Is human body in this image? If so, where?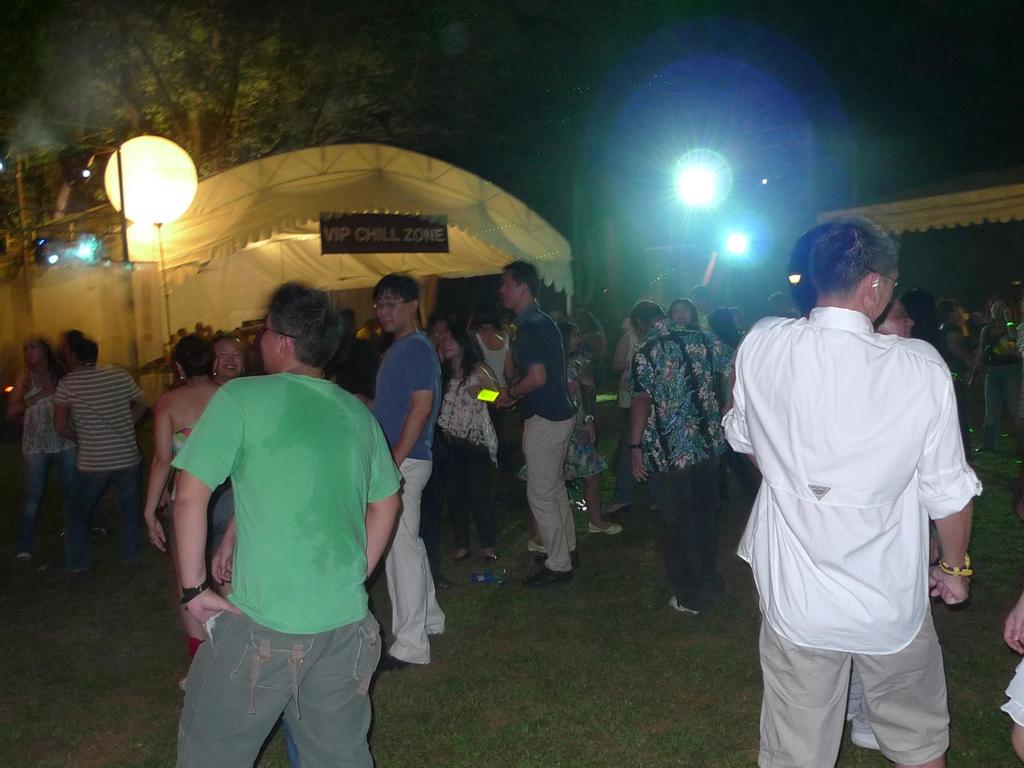
Yes, at bbox=(865, 286, 944, 358).
